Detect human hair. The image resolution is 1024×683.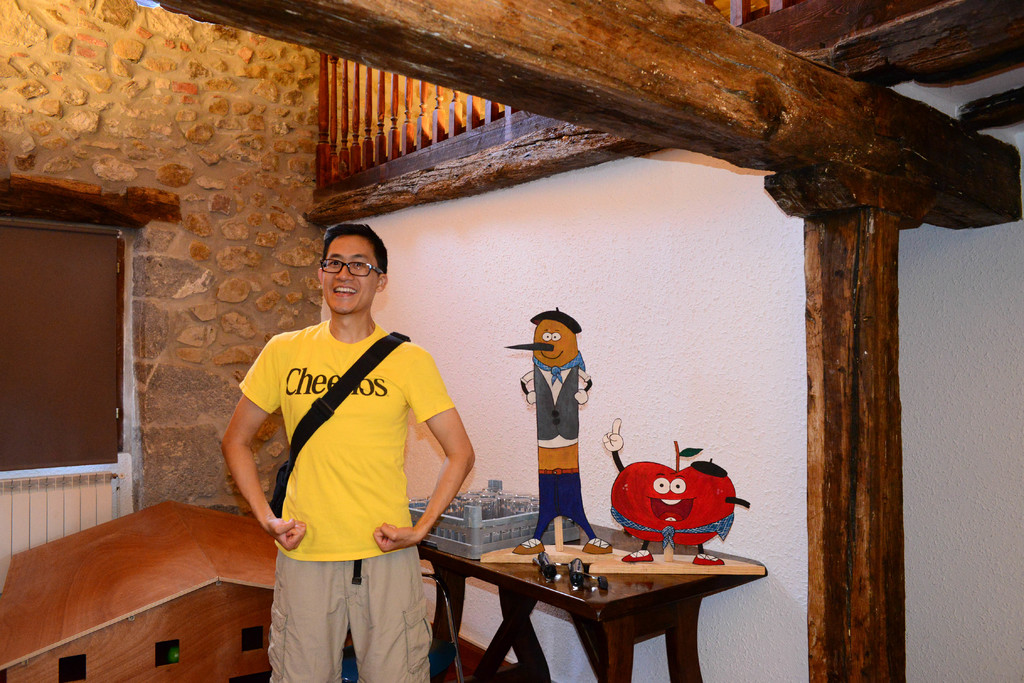
(321,219,392,272).
